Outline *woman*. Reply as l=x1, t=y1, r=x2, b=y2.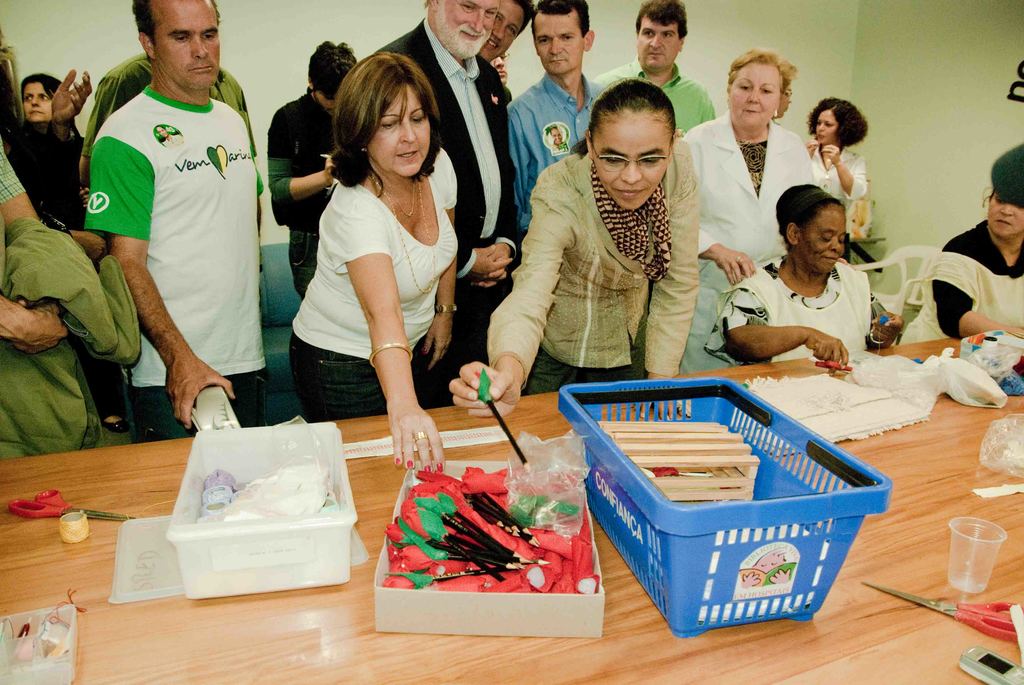
l=272, t=49, r=470, b=464.
